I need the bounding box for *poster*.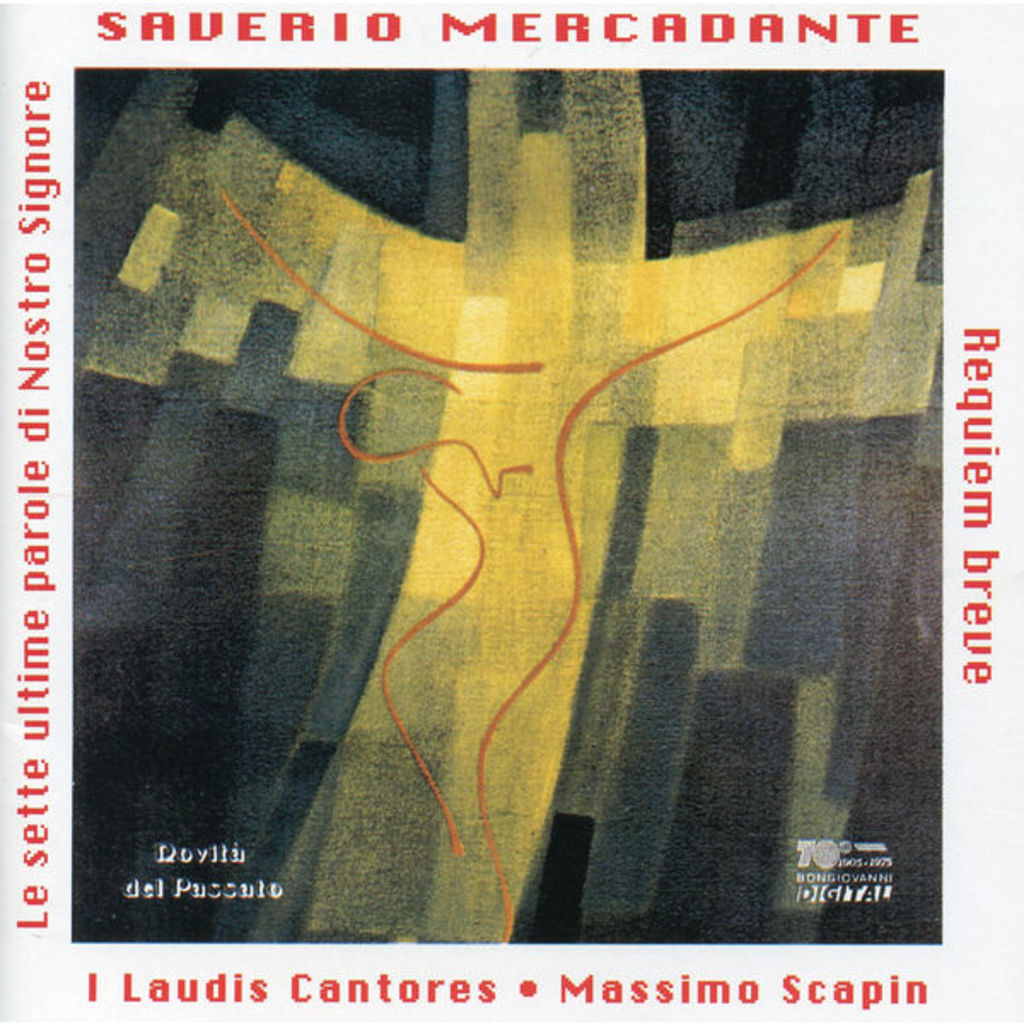
Here it is: [left=0, top=0, right=942, bottom=1022].
